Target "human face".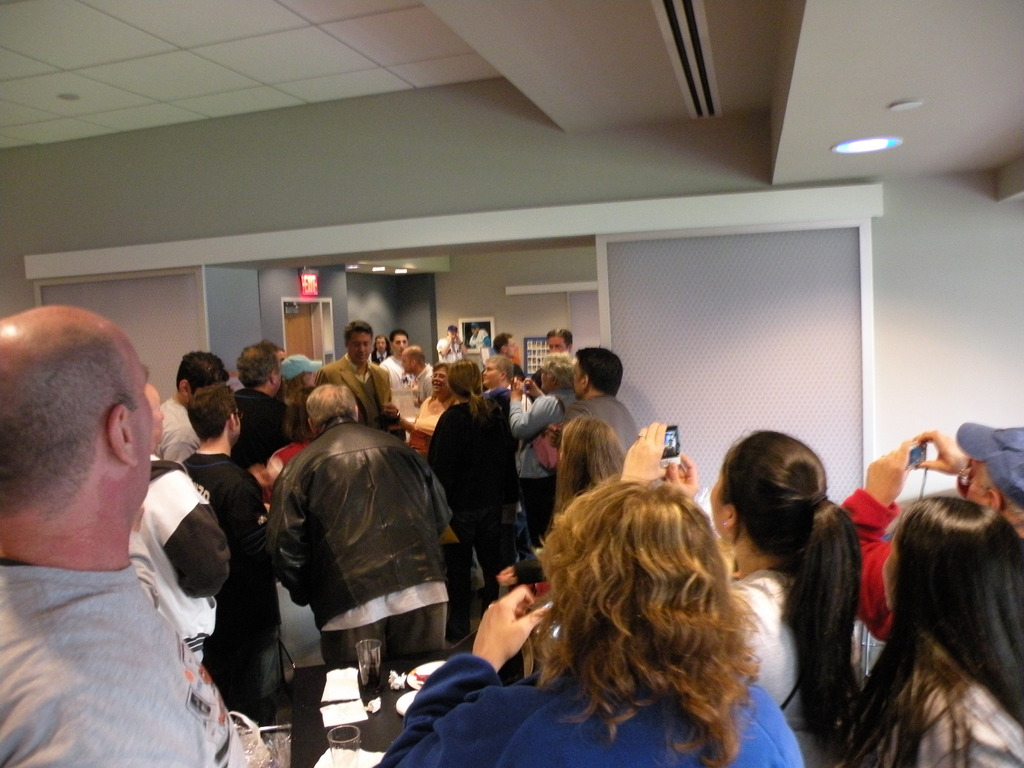
Target region: l=710, t=474, r=726, b=542.
